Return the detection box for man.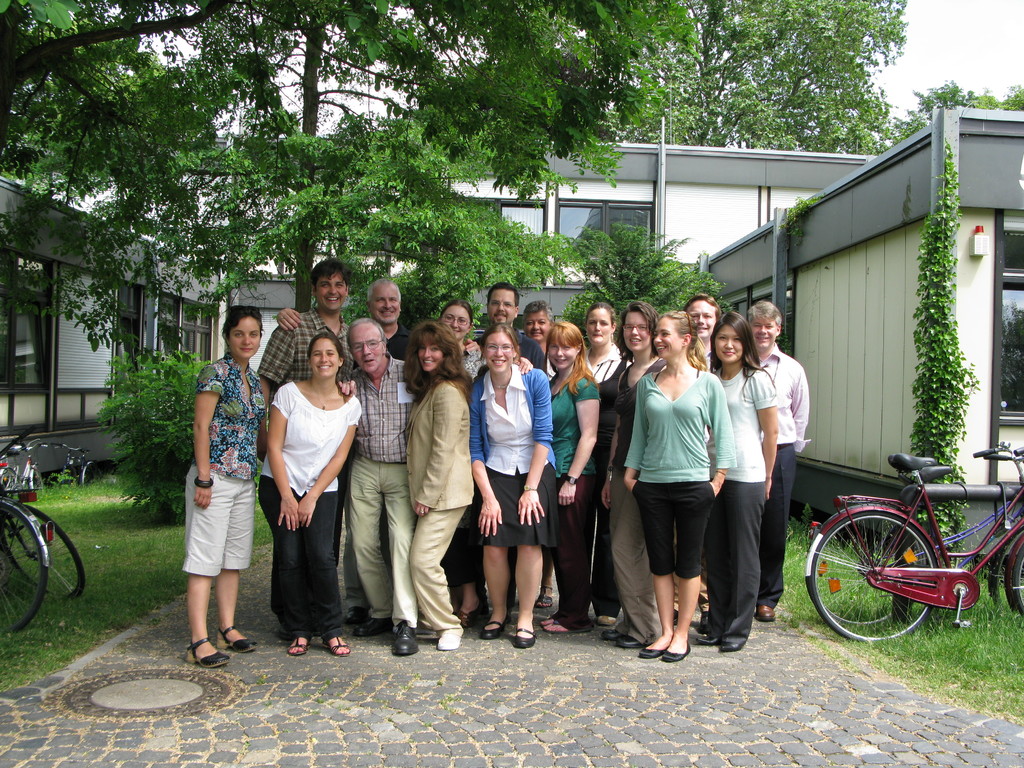
{"left": 337, "top": 316, "right": 417, "bottom": 657}.
